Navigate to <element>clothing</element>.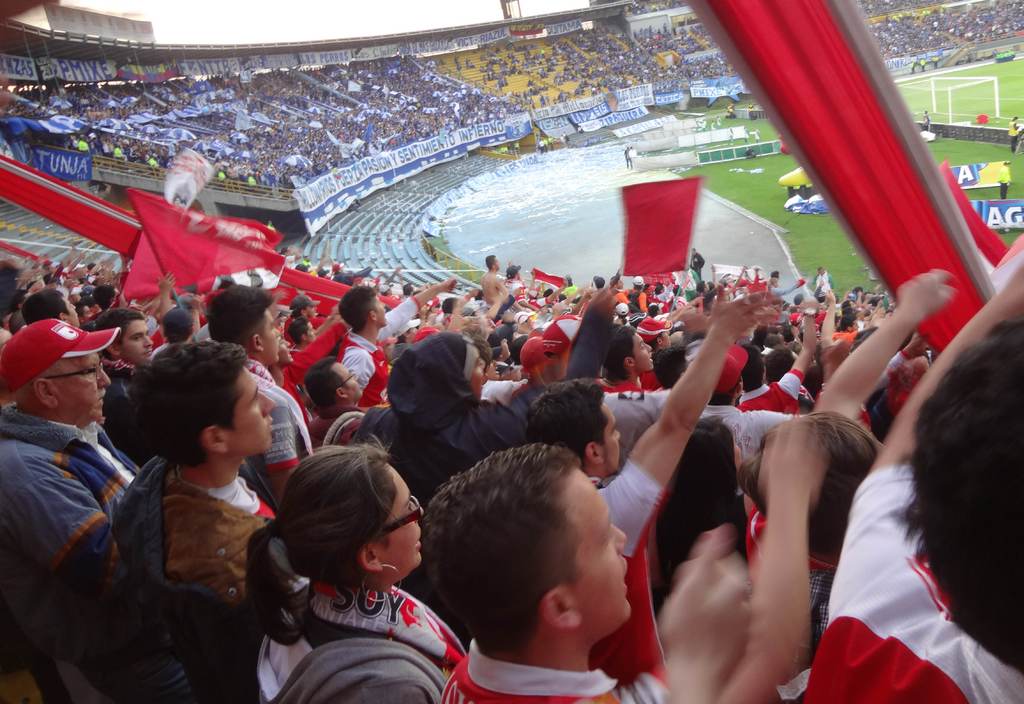
Navigation target: bbox=[611, 378, 670, 460].
